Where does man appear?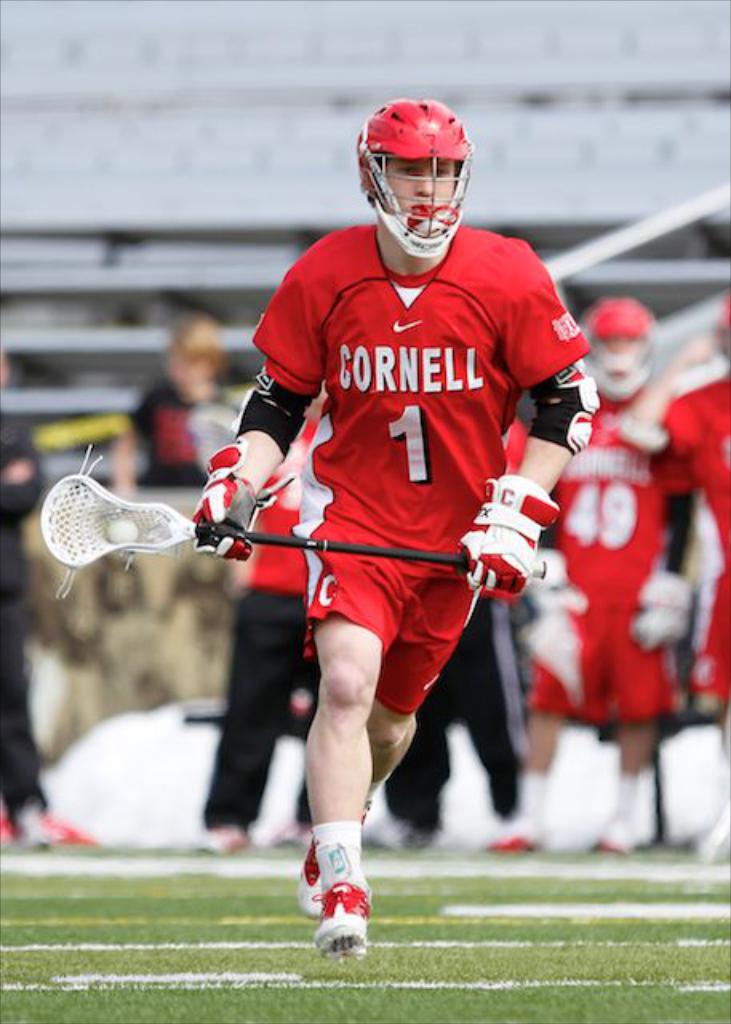
Appears at (x1=622, y1=301, x2=729, y2=750).
